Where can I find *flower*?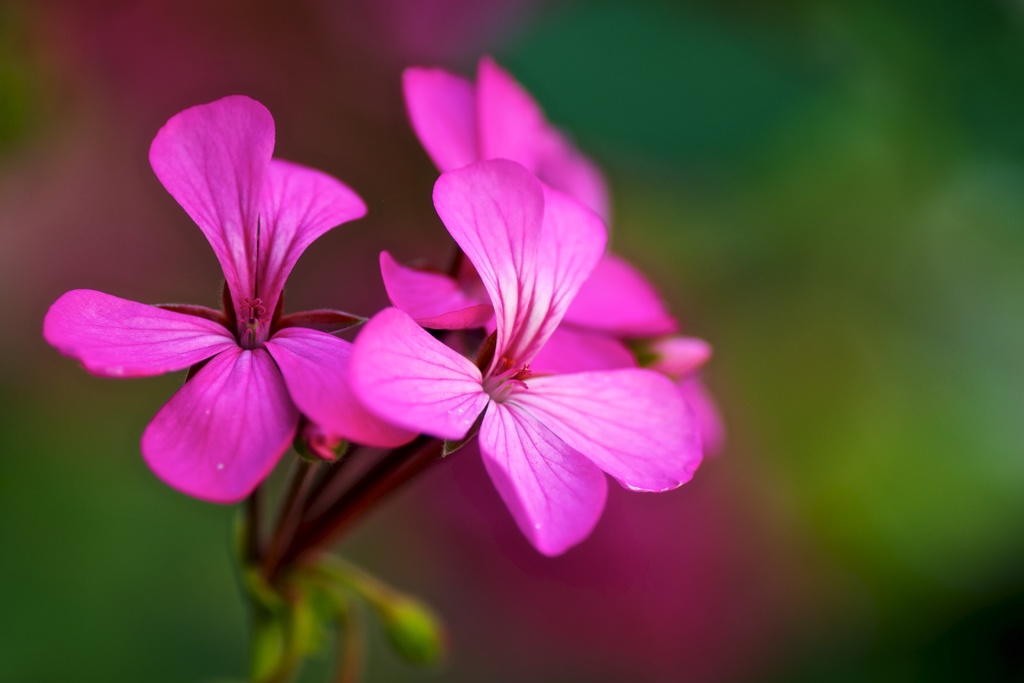
You can find it at {"left": 348, "top": 63, "right": 735, "bottom": 561}.
